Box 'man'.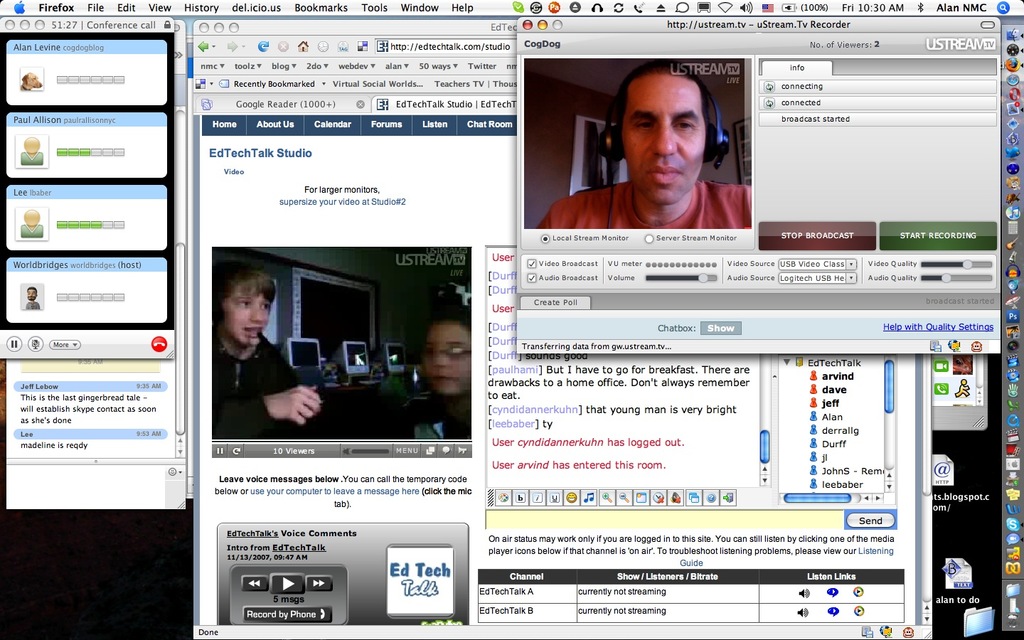
(left=25, top=287, right=42, bottom=308).
